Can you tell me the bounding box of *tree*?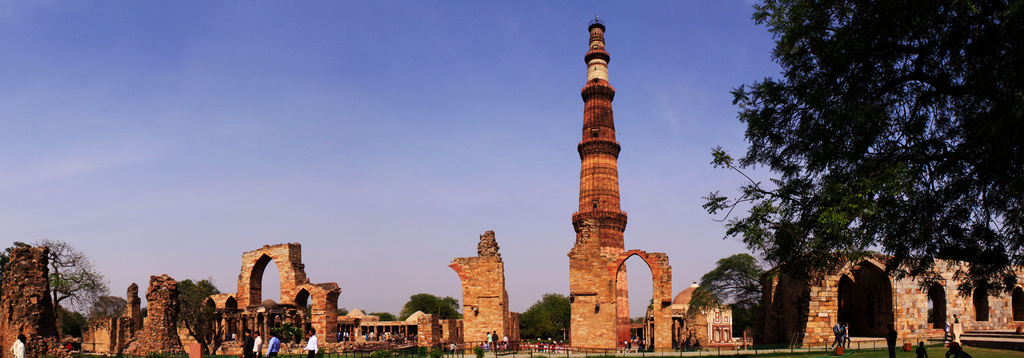
(x1=700, y1=0, x2=1020, y2=341).
